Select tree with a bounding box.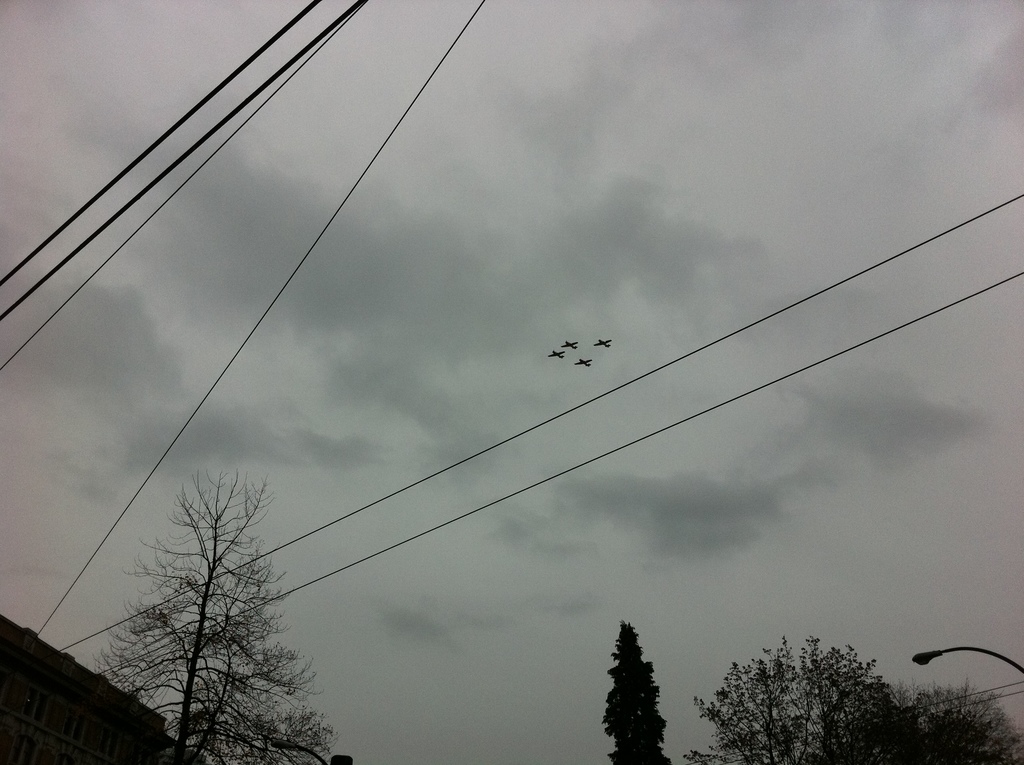
left=93, top=465, right=334, bottom=764.
